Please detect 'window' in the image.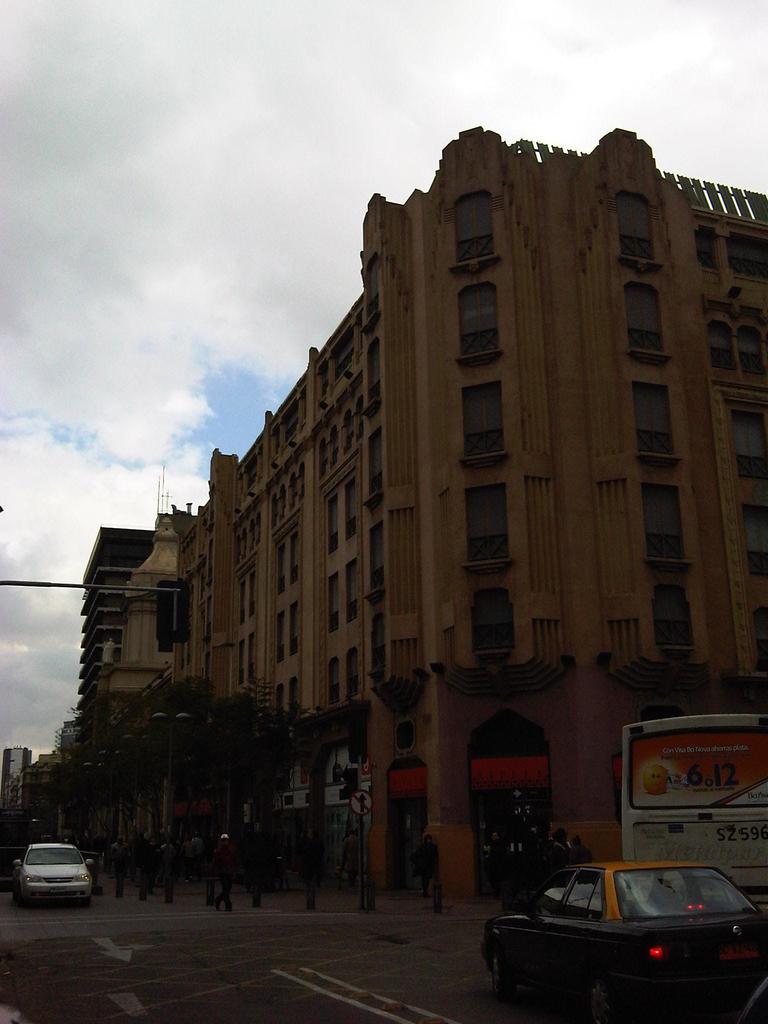
left=323, top=329, right=353, bottom=387.
